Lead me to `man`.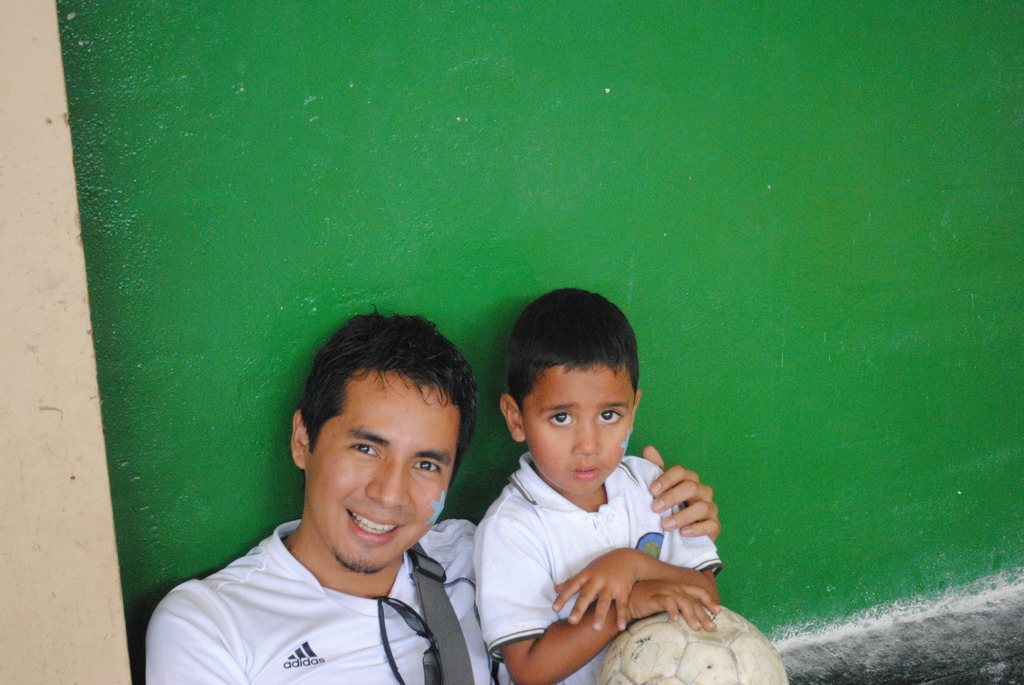
Lead to <bbox>142, 301, 721, 684</bbox>.
